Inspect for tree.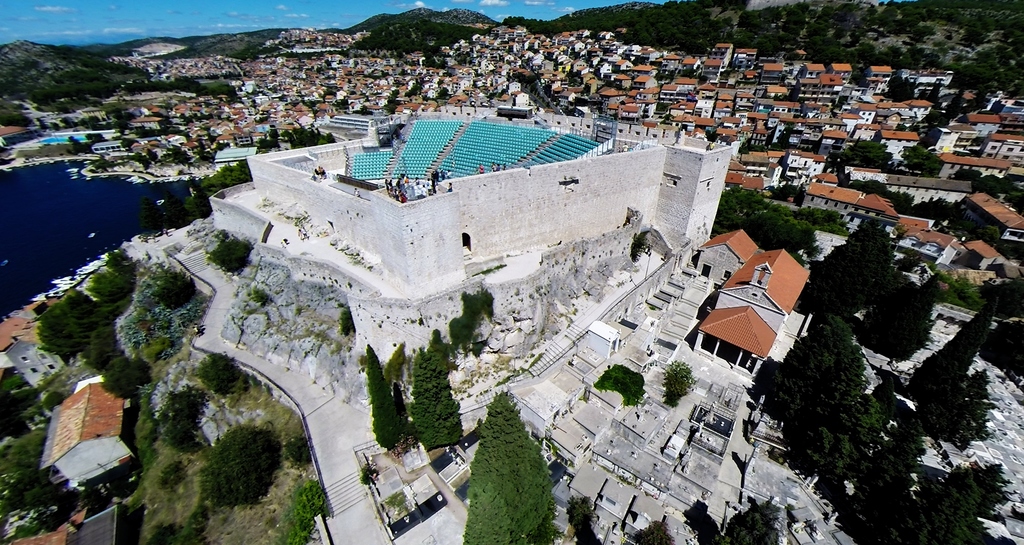
Inspection: Rect(150, 385, 214, 457).
